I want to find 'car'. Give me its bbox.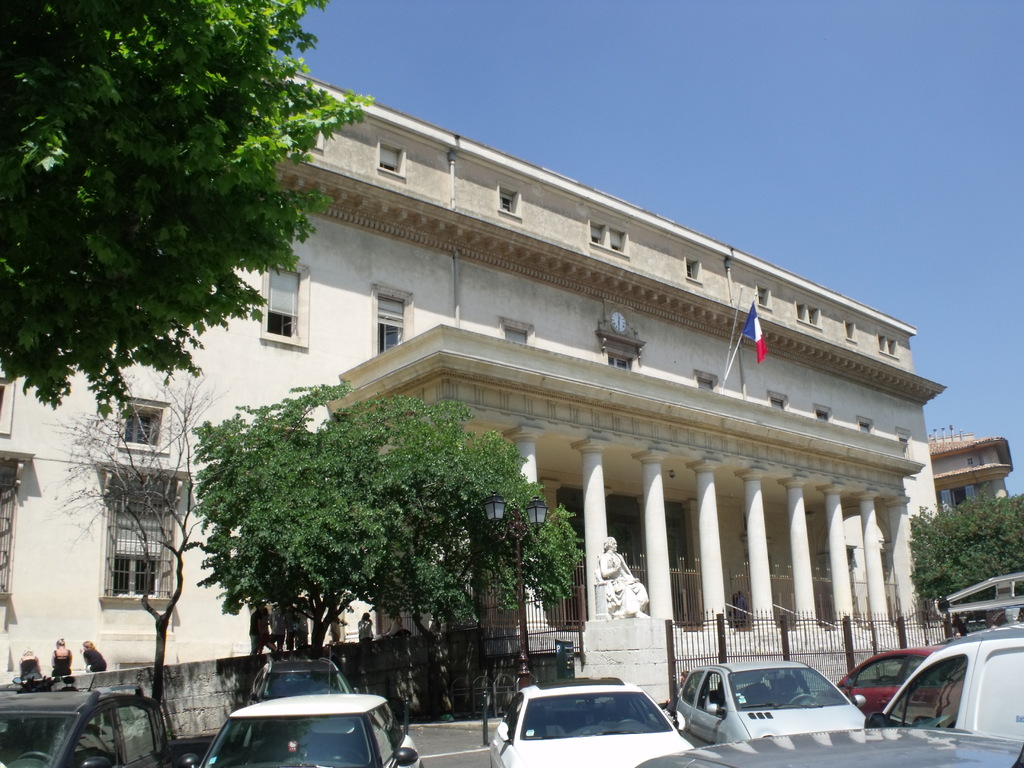
select_region(678, 667, 868, 756).
